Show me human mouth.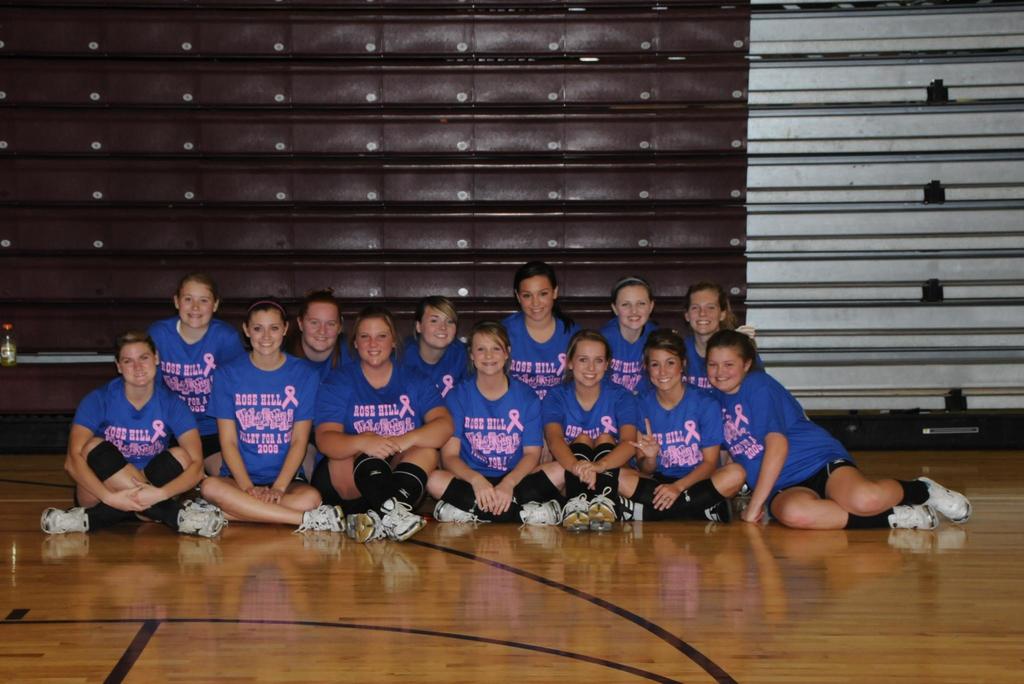
human mouth is here: x1=262 y1=343 x2=275 y2=348.
